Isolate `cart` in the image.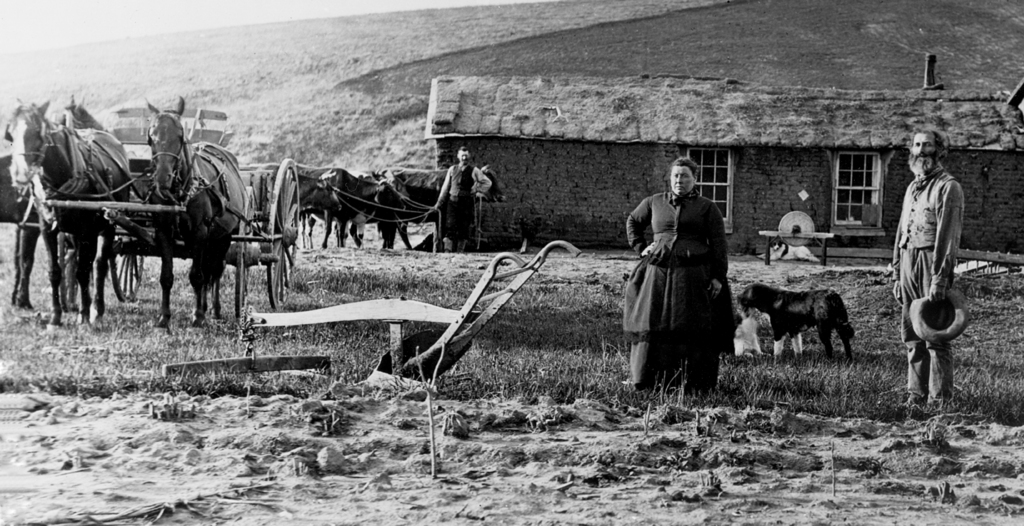
Isolated region: left=757, top=210, right=836, bottom=267.
